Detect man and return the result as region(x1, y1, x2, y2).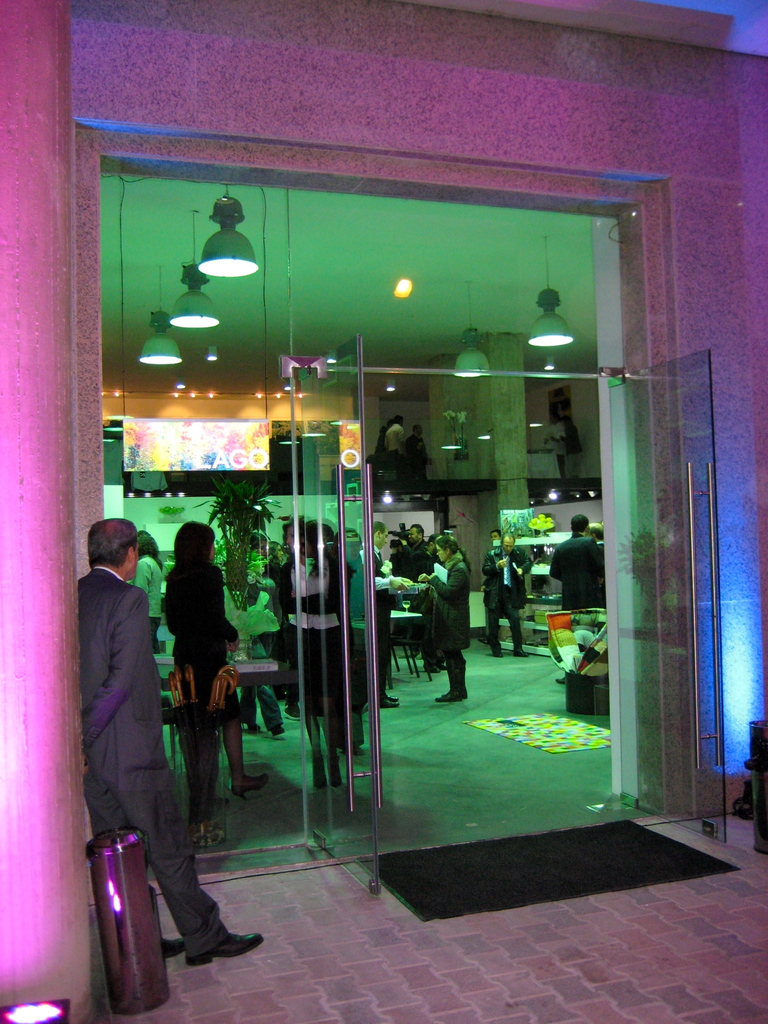
region(478, 529, 500, 646).
